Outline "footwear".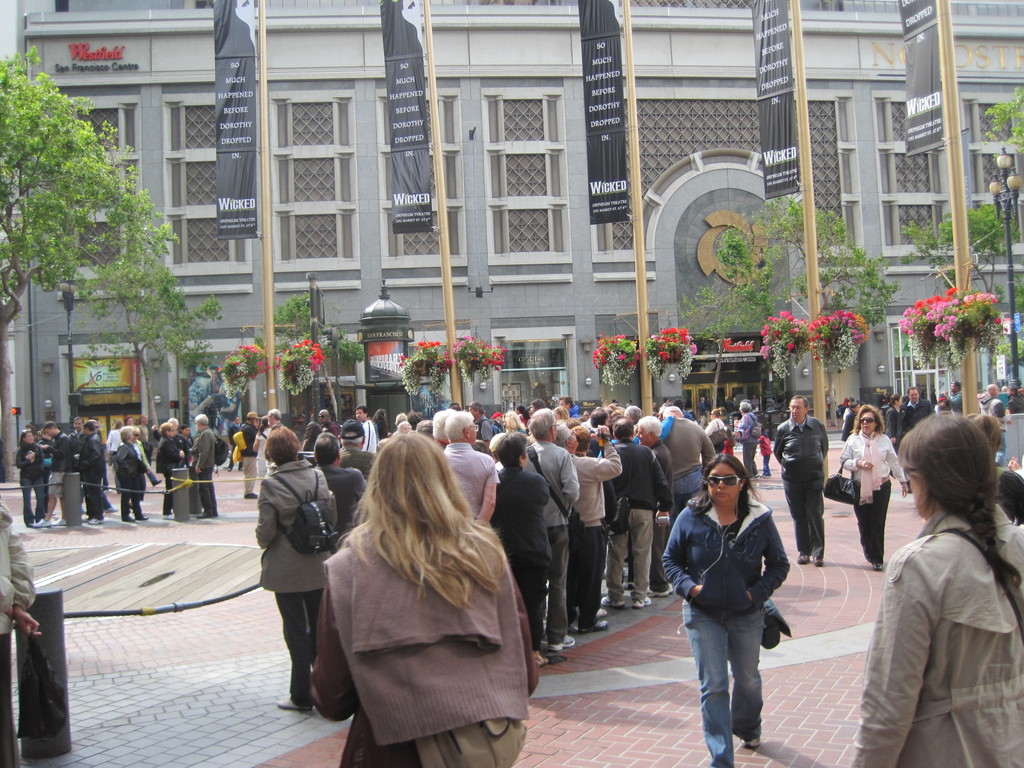
Outline: (x1=53, y1=516, x2=67, y2=525).
